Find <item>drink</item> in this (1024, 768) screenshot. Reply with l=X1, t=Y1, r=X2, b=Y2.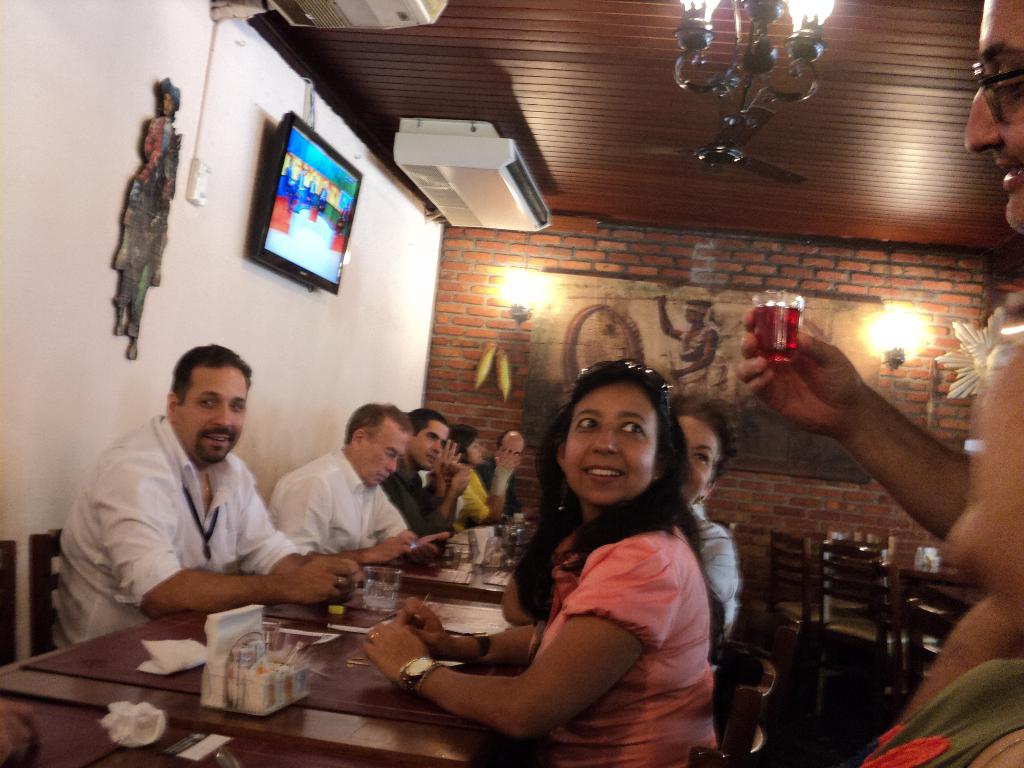
l=364, t=595, r=397, b=610.
